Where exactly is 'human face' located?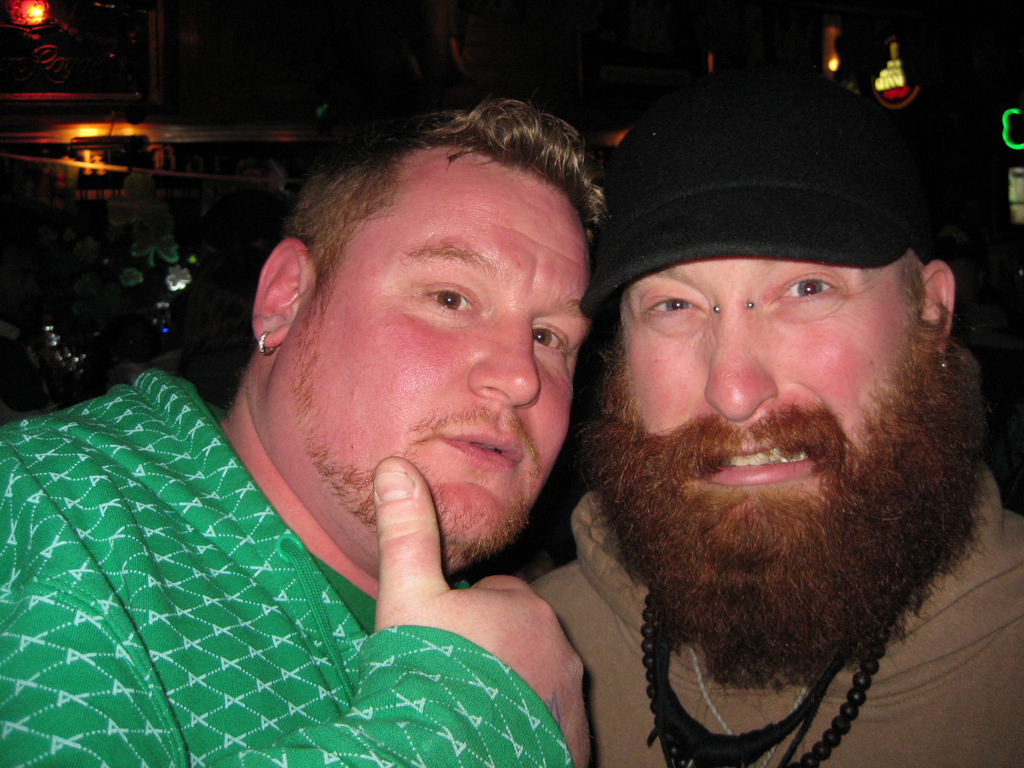
Its bounding box is 614,255,918,678.
